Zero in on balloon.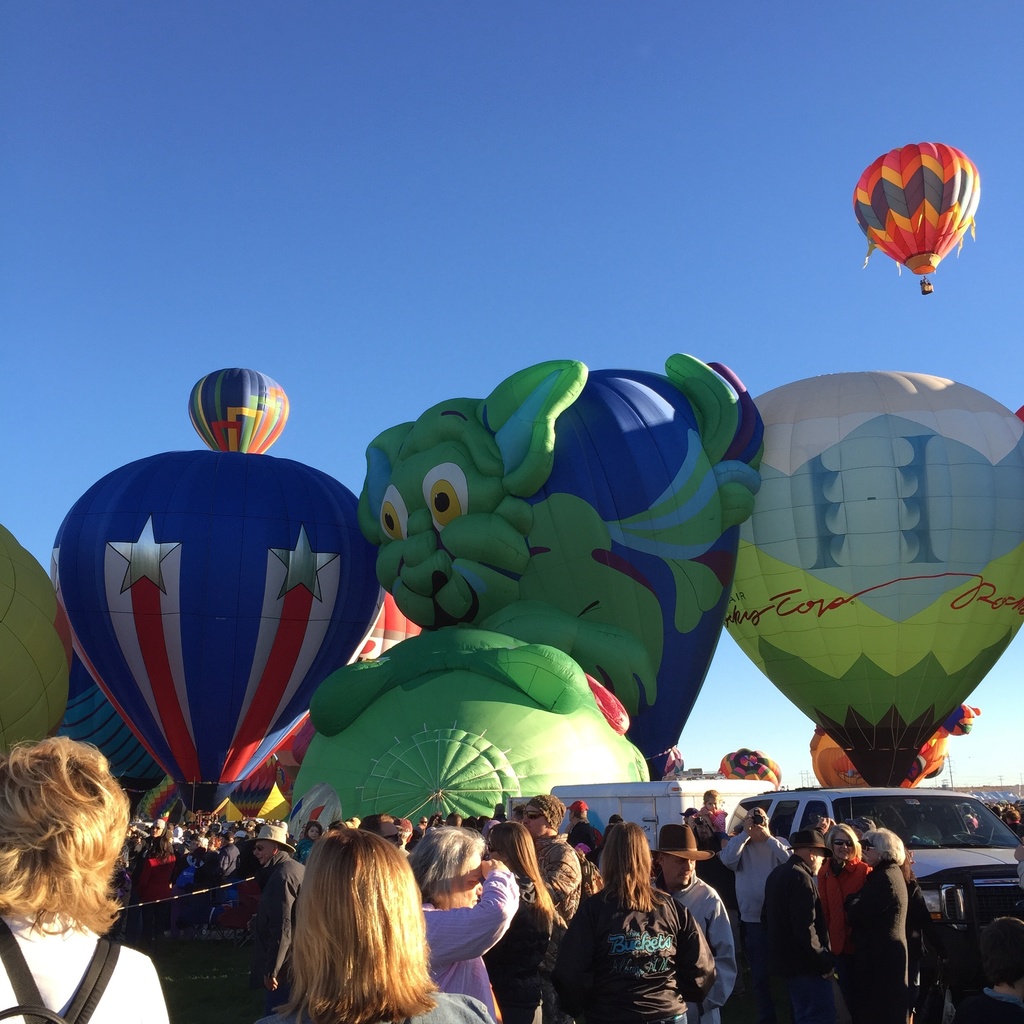
Zeroed in: region(812, 706, 980, 788).
